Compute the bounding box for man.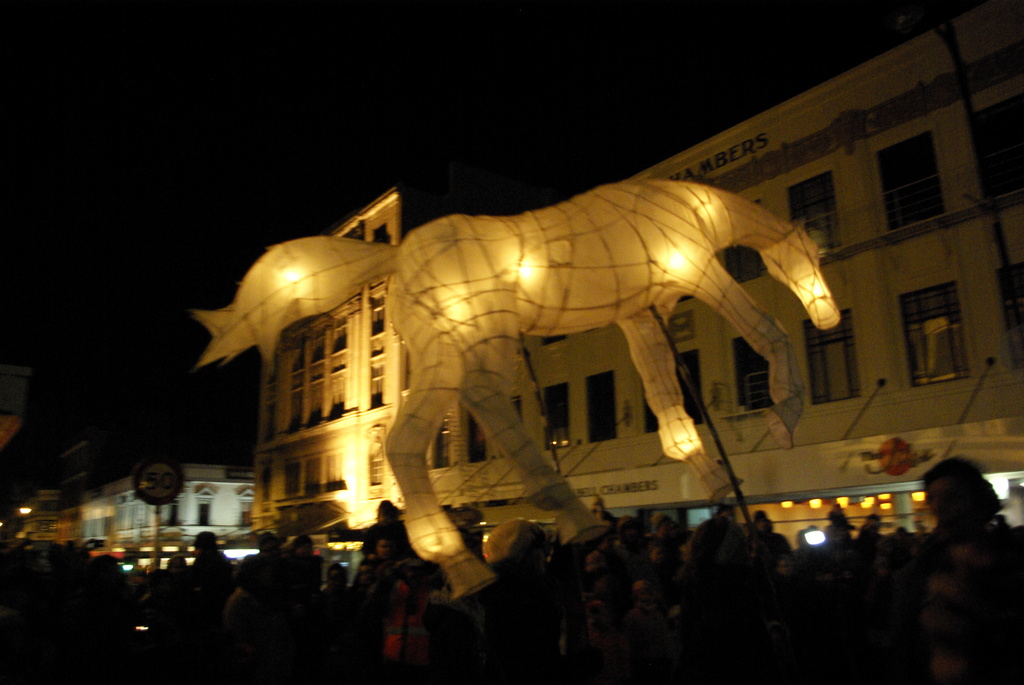
651/512/696/560.
